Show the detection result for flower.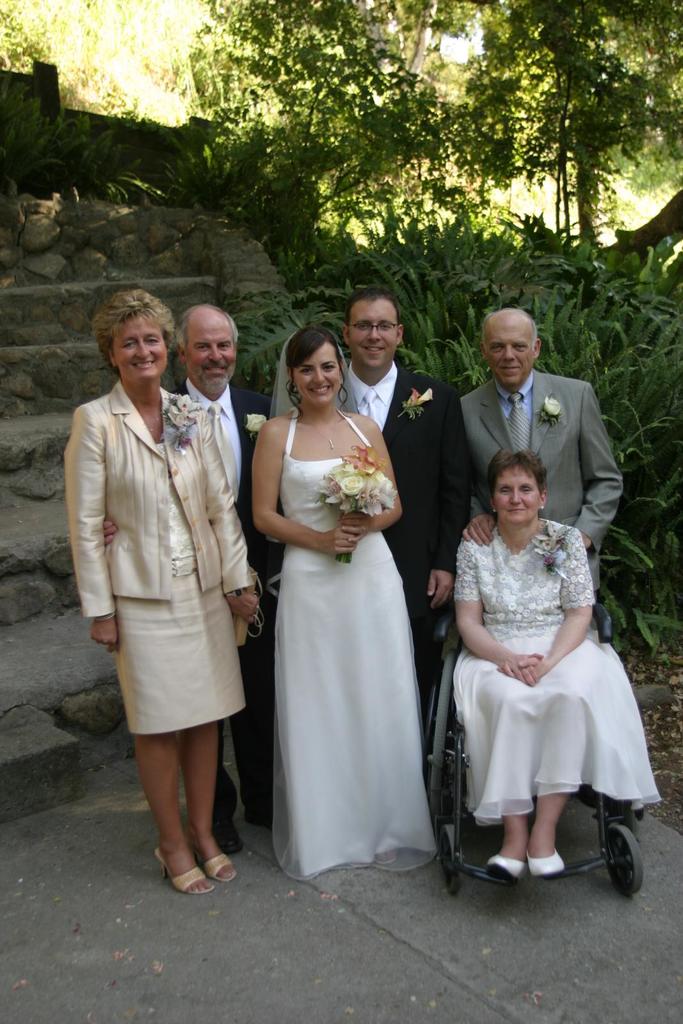
x1=415, y1=388, x2=432, y2=404.
